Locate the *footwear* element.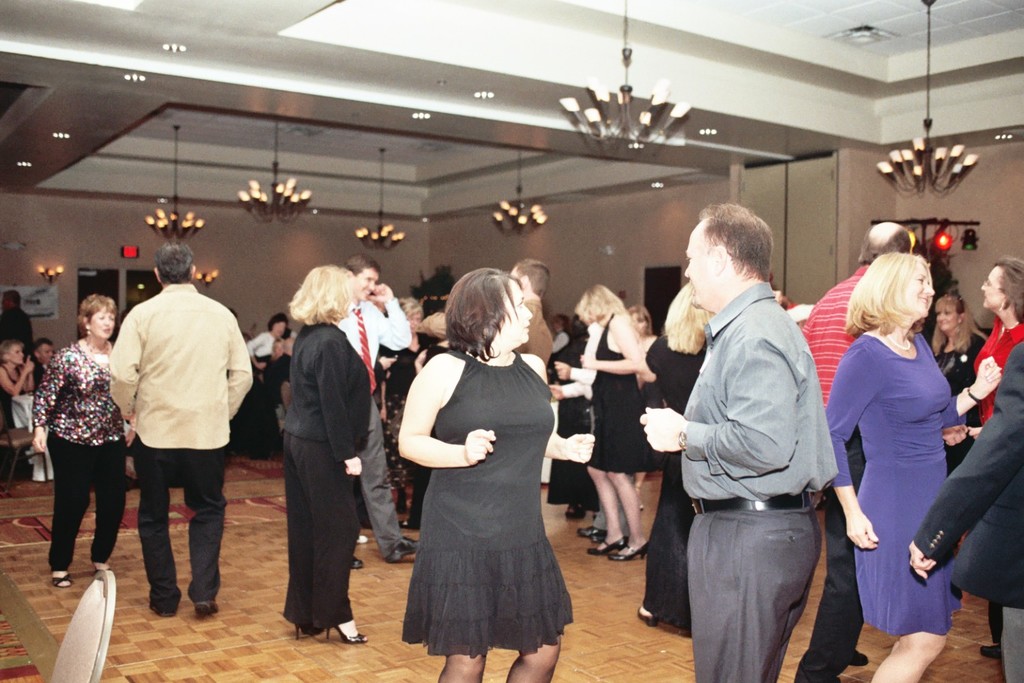
Element bbox: <region>571, 524, 601, 538</region>.
